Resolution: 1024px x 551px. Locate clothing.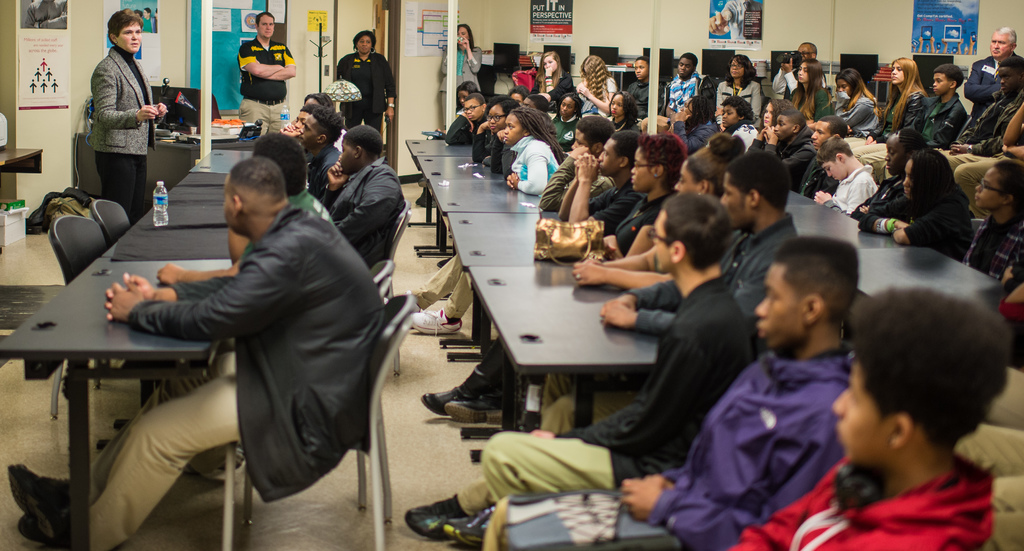
l=661, t=72, r=699, b=119.
